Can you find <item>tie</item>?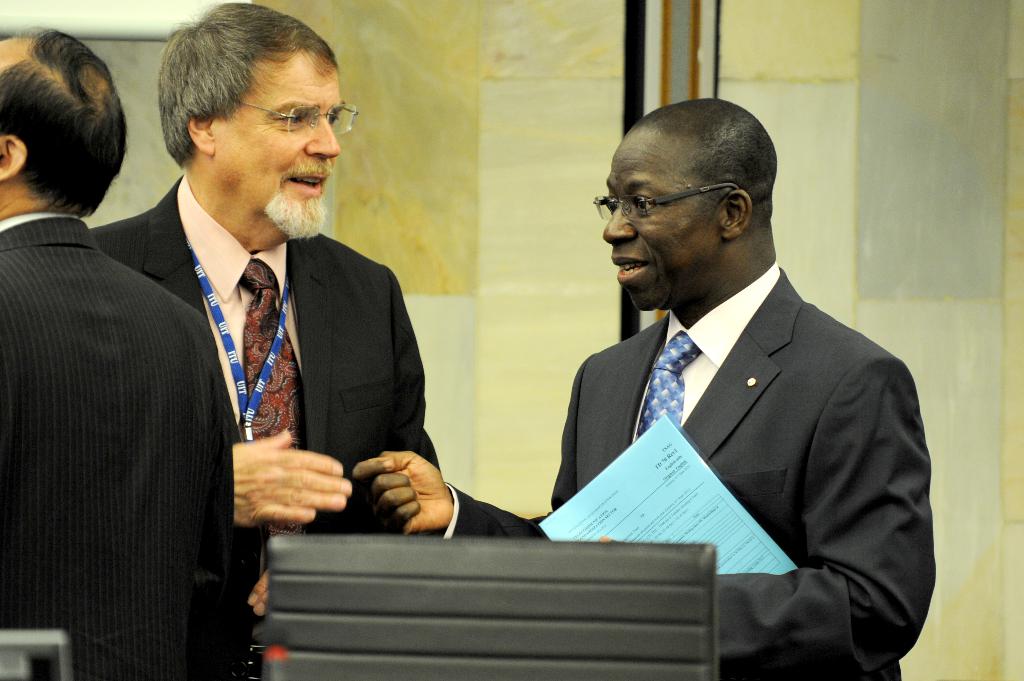
Yes, bounding box: select_region(239, 257, 309, 561).
